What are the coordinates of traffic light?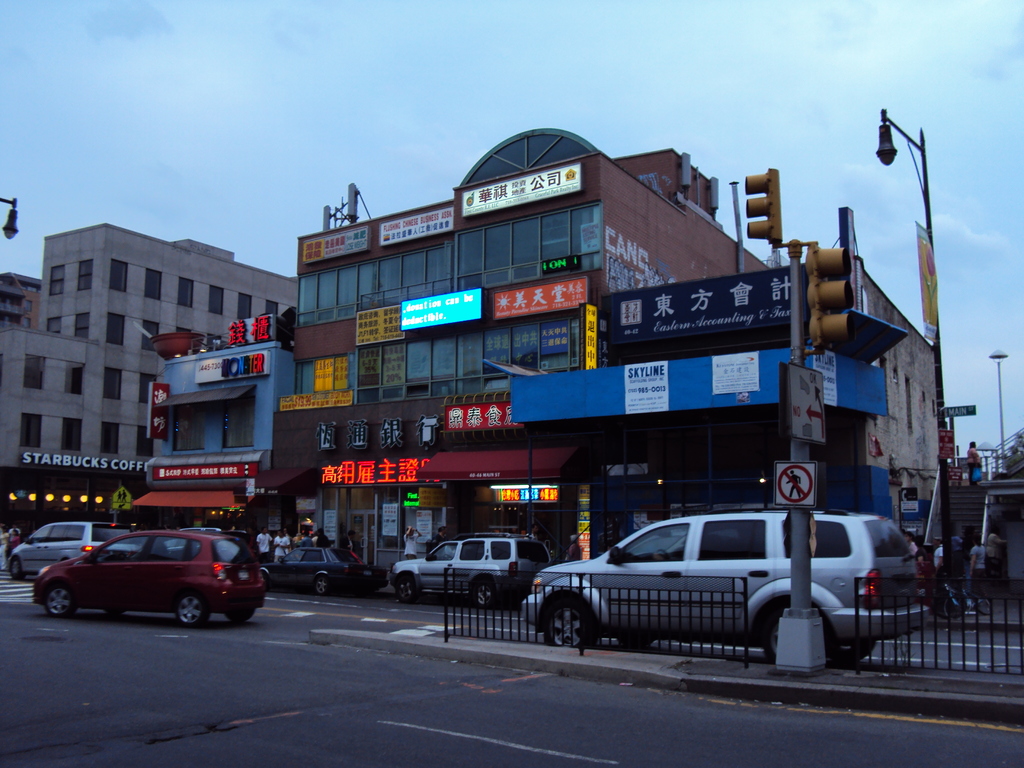
x1=743 y1=166 x2=783 y2=252.
